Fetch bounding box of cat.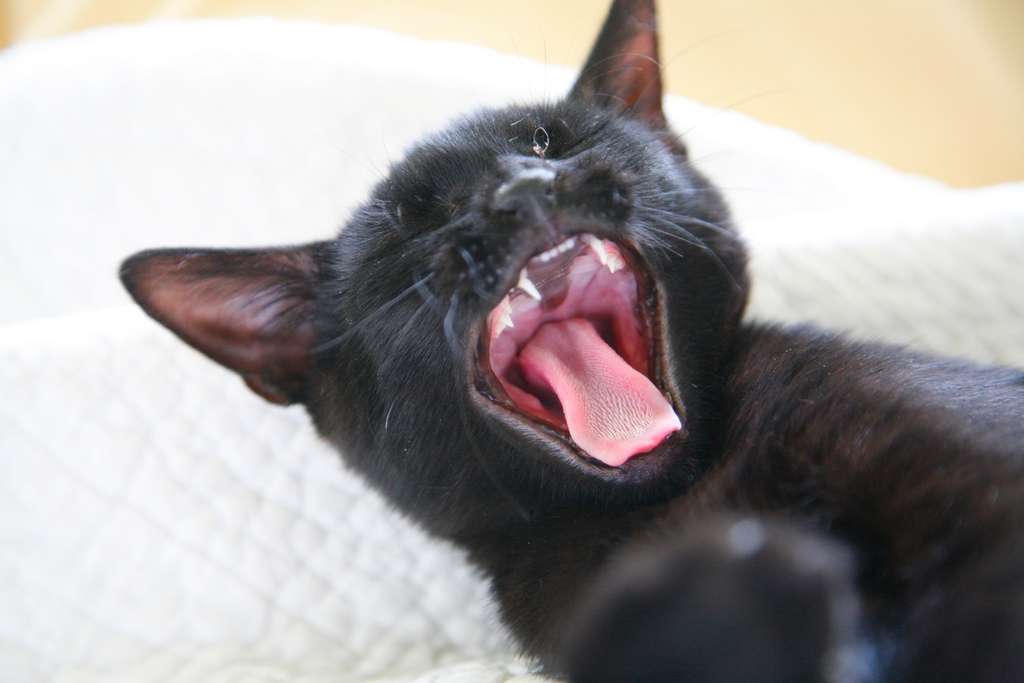
Bbox: [x1=120, y1=0, x2=1021, y2=682].
